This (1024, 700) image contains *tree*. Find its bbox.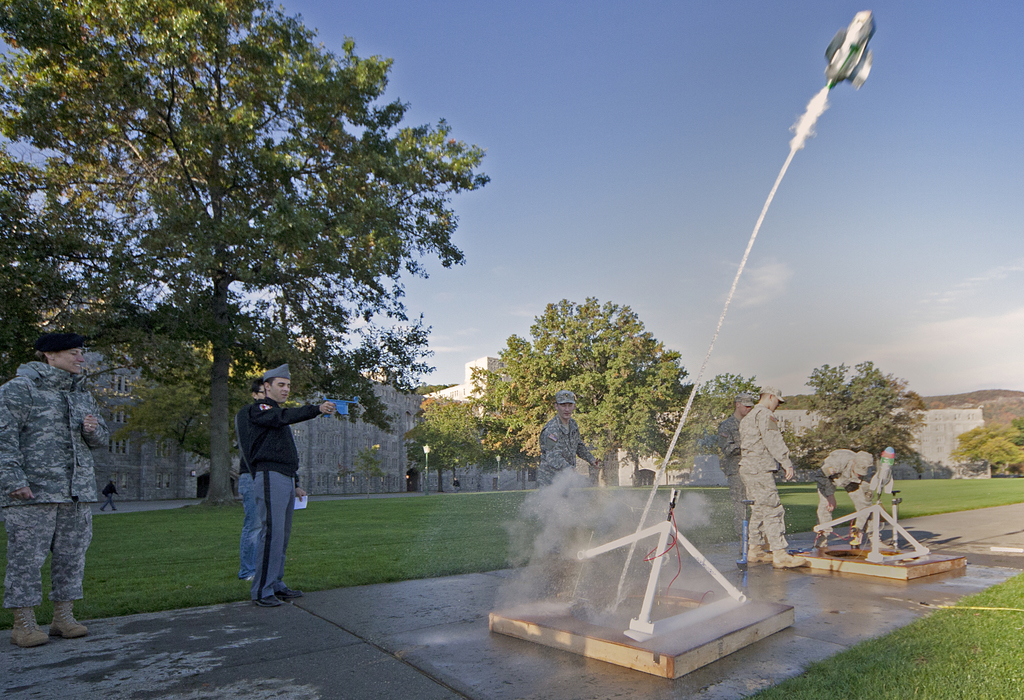
bbox=[949, 423, 1023, 478].
